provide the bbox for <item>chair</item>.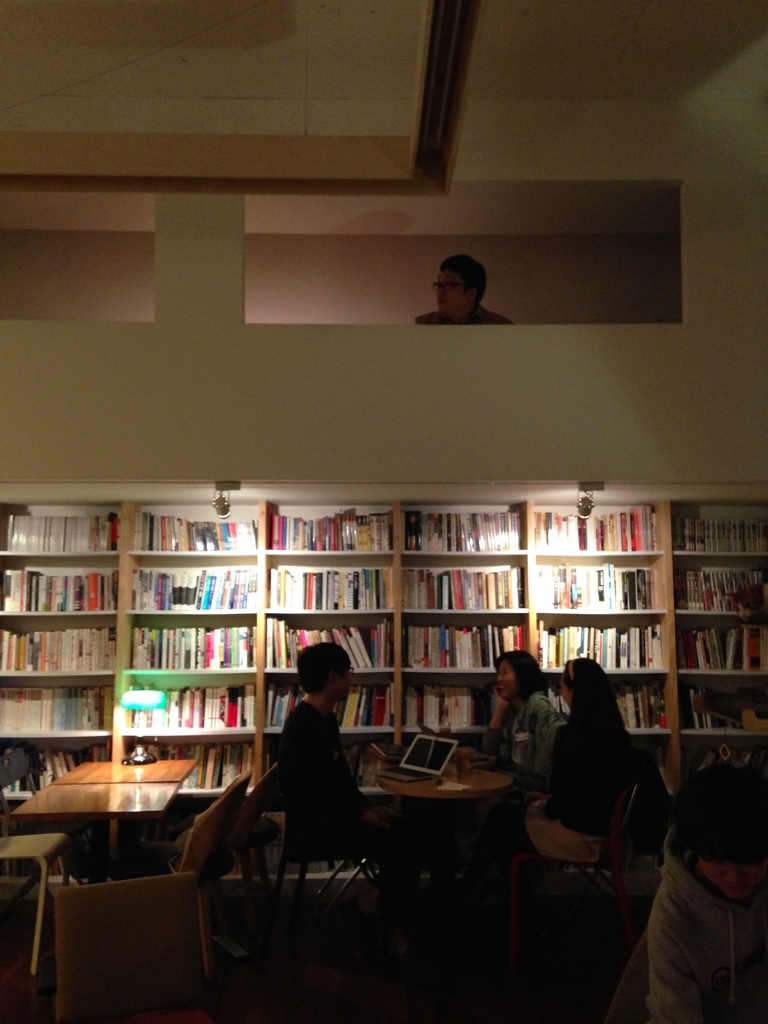
(left=44, top=870, right=226, bottom=1019).
